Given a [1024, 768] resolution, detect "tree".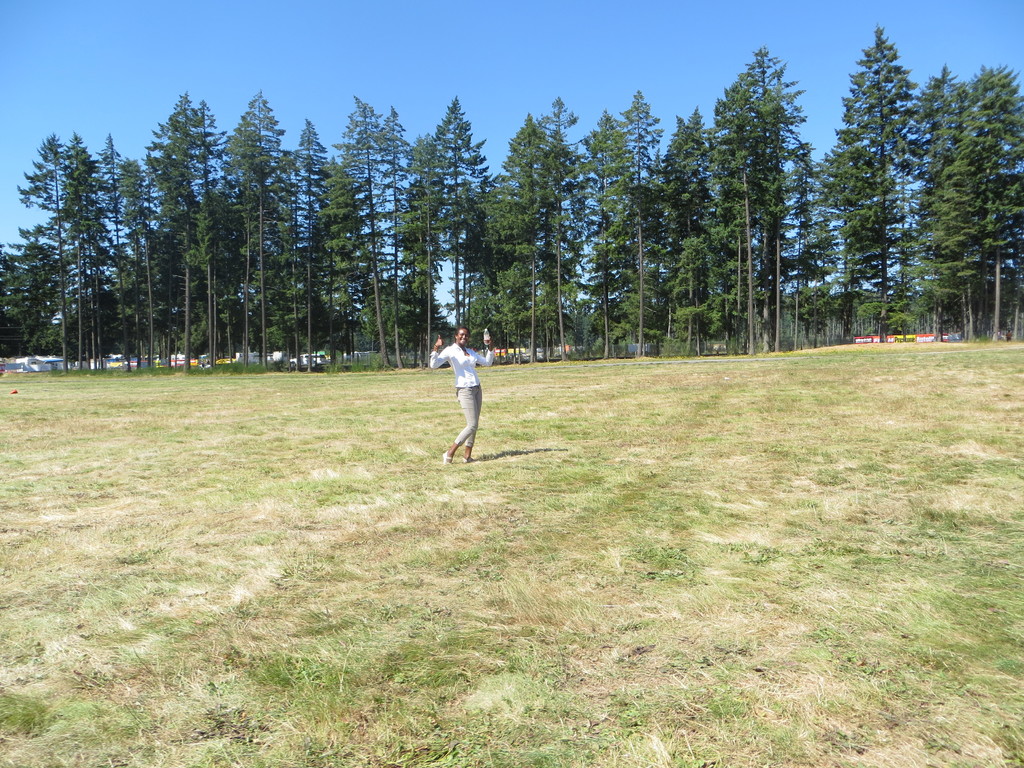
(3, 125, 115, 328).
